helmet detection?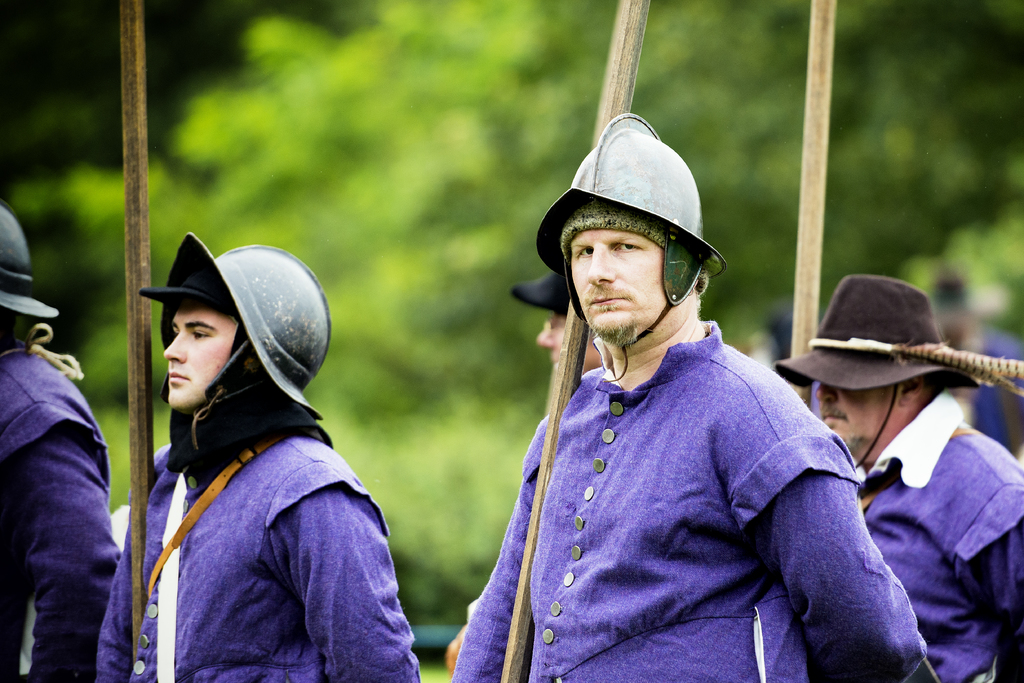
region(1, 201, 62, 320)
